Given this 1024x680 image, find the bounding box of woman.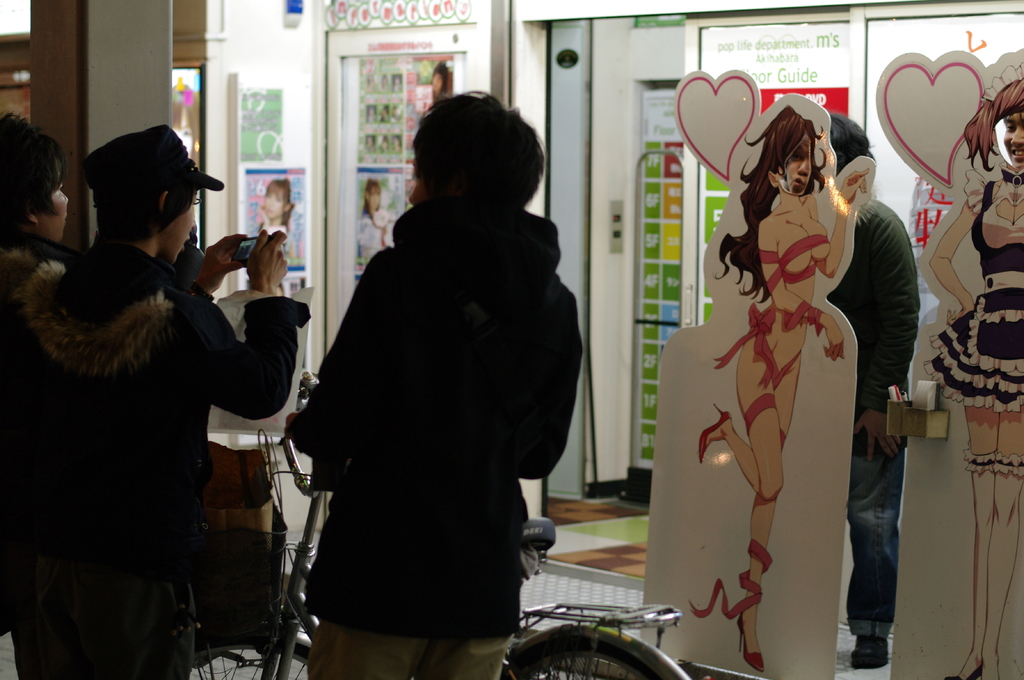
pyautogui.locateOnScreen(13, 132, 310, 679).
